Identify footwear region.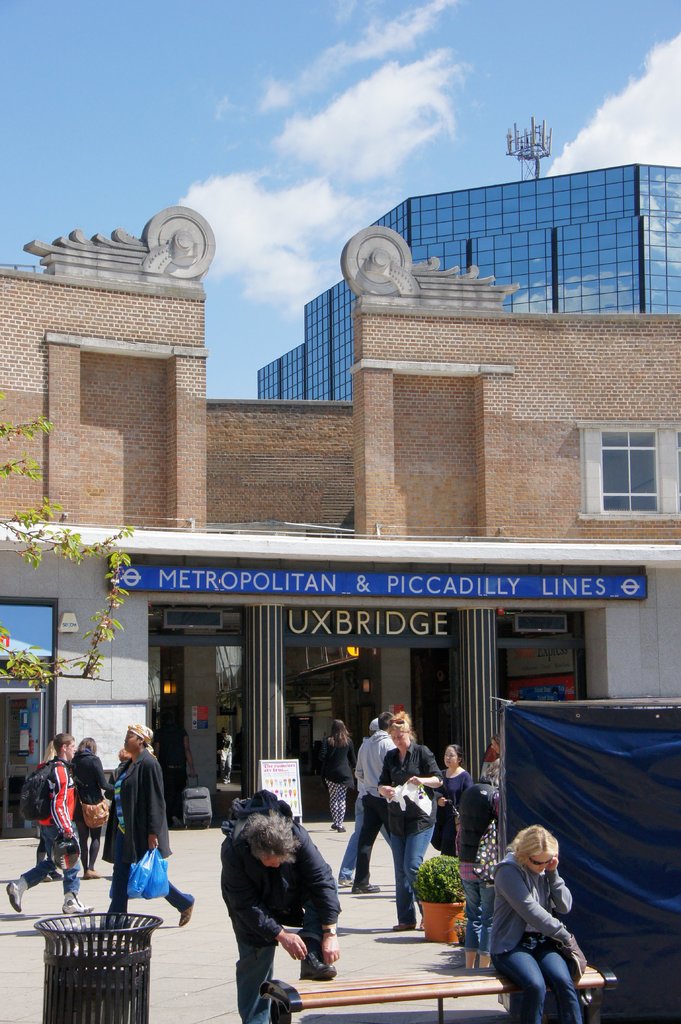
Region: rect(47, 870, 58, 879).
